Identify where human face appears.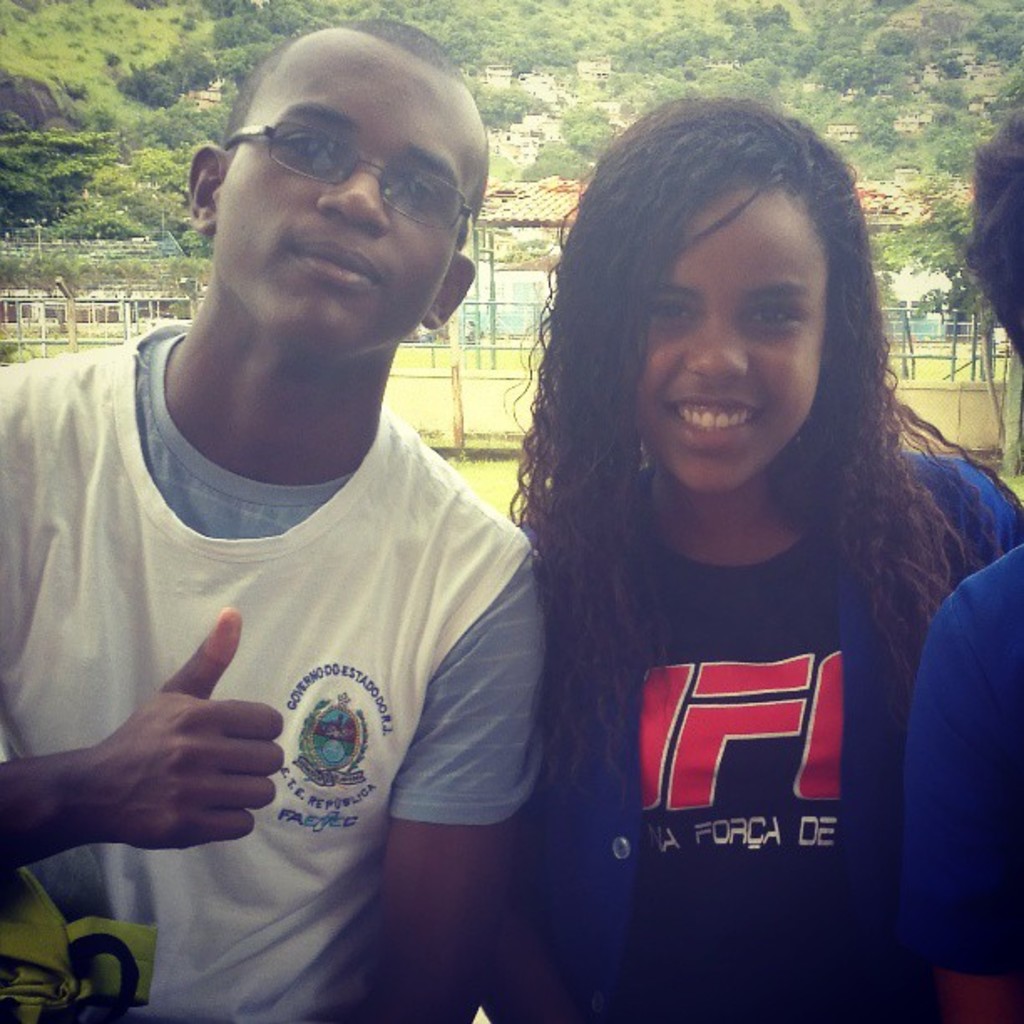
Appears at 211/65/463/361.
